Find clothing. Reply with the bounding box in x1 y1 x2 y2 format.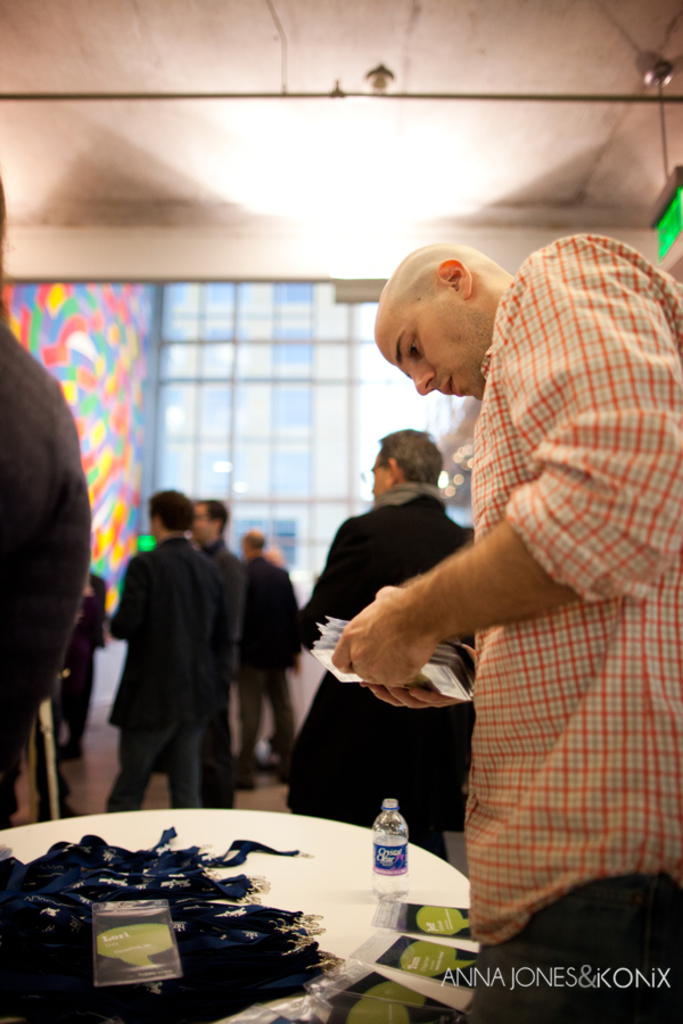
239 553 303 774.
